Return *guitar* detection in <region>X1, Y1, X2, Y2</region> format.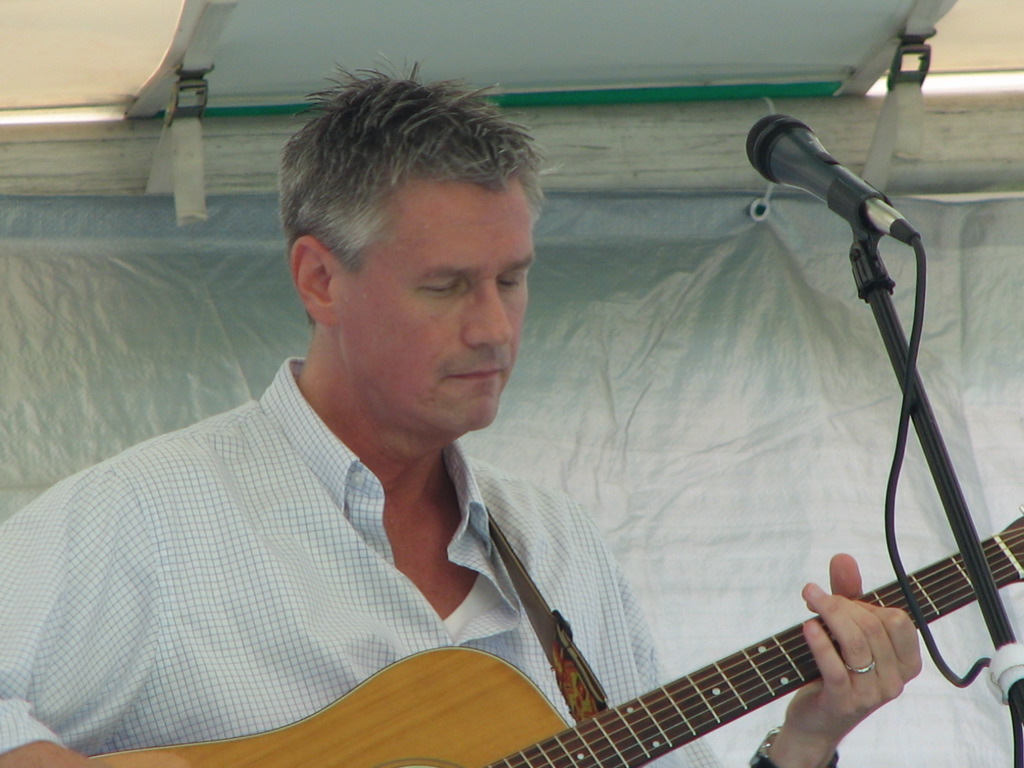
<region>86, 507, 1023, 767</region>.
